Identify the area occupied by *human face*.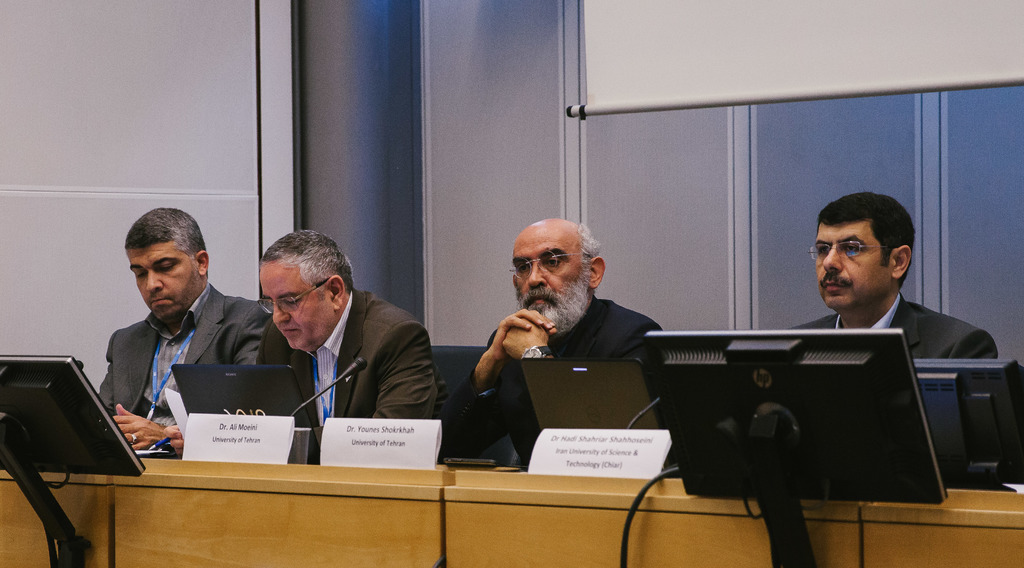
Area: 814:225:889:310.
